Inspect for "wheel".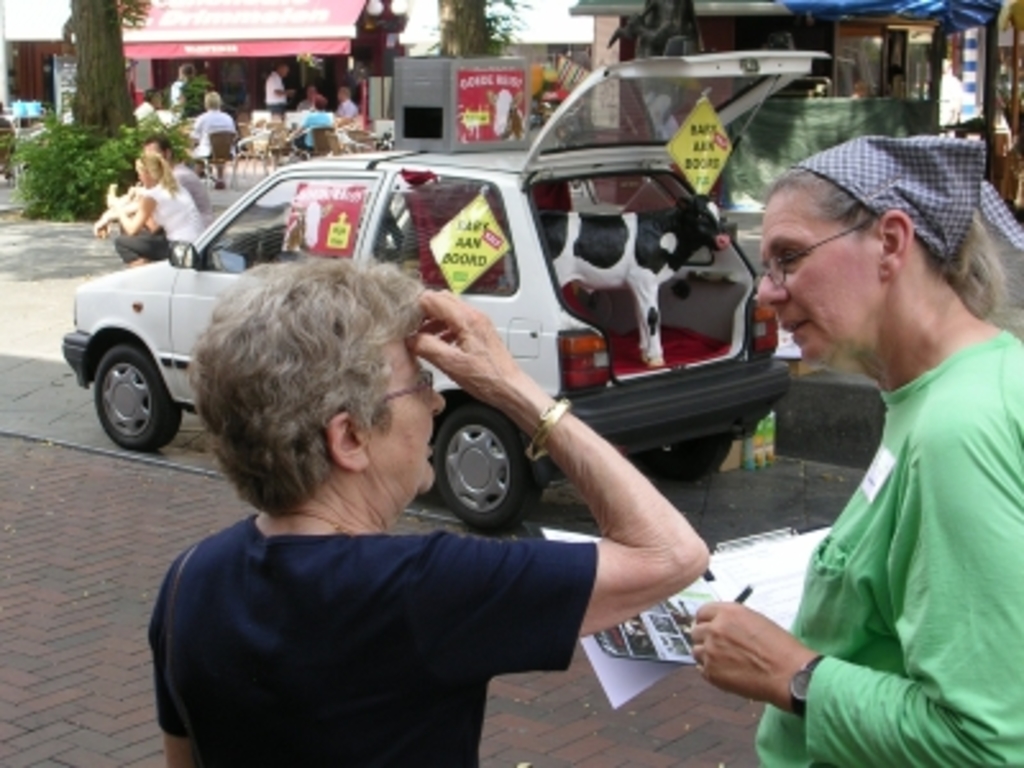
Inspection: [630, 440, 732, 479].
